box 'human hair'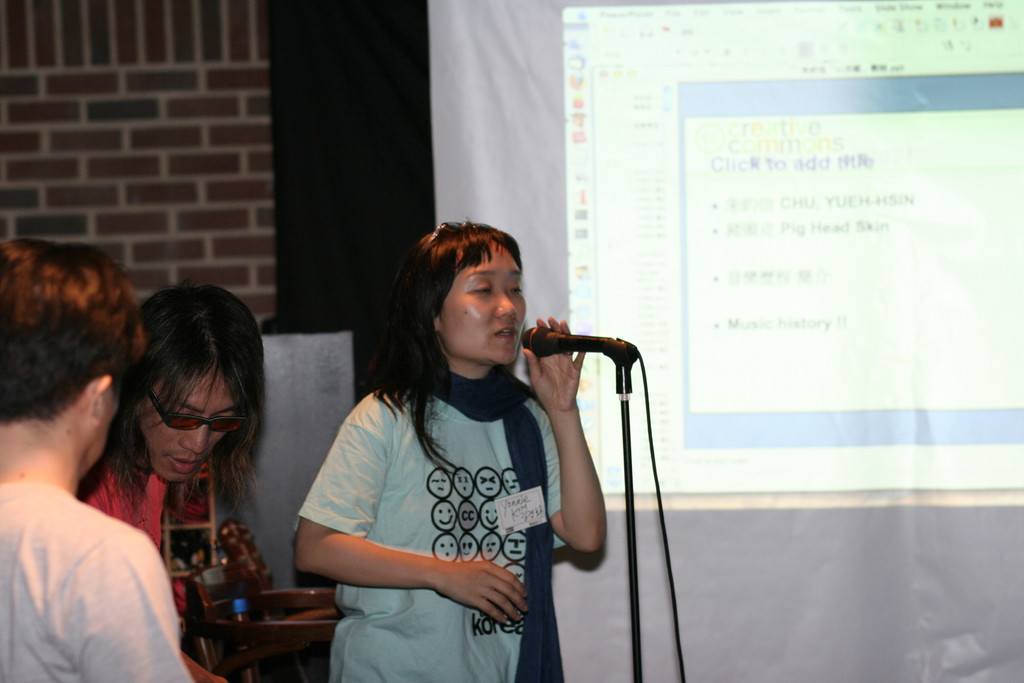
detection(0, 240, 150, 422)
